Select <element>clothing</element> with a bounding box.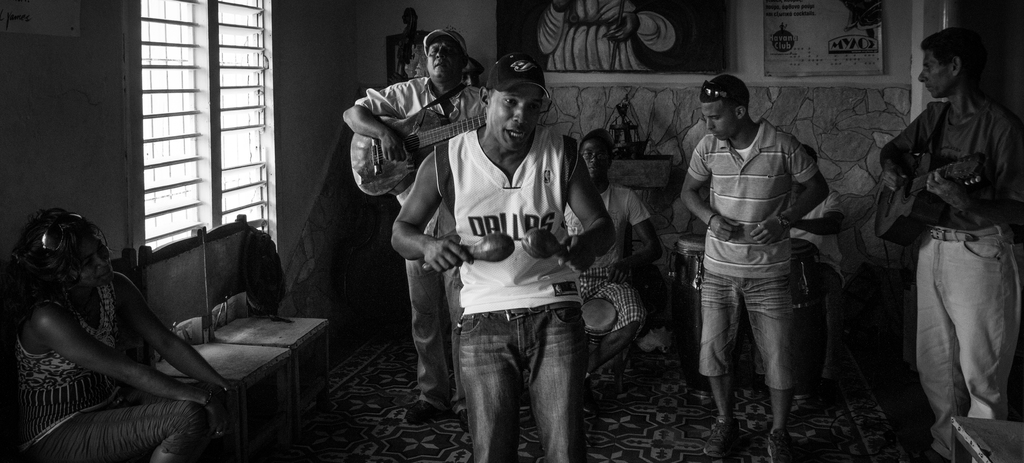
[left=687, top=115, right=821, bottom=394].
